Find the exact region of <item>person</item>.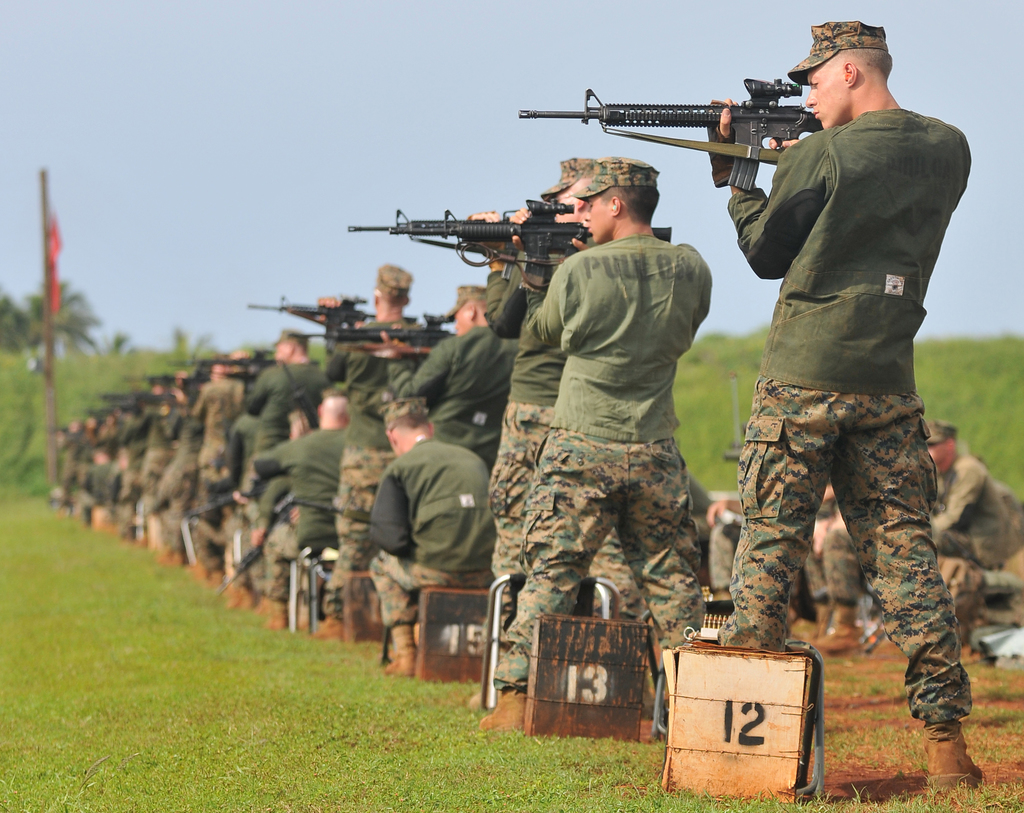
Exact region: {"x1": 817, "y1": 419, "x2": 1023, "y2": 646}.
